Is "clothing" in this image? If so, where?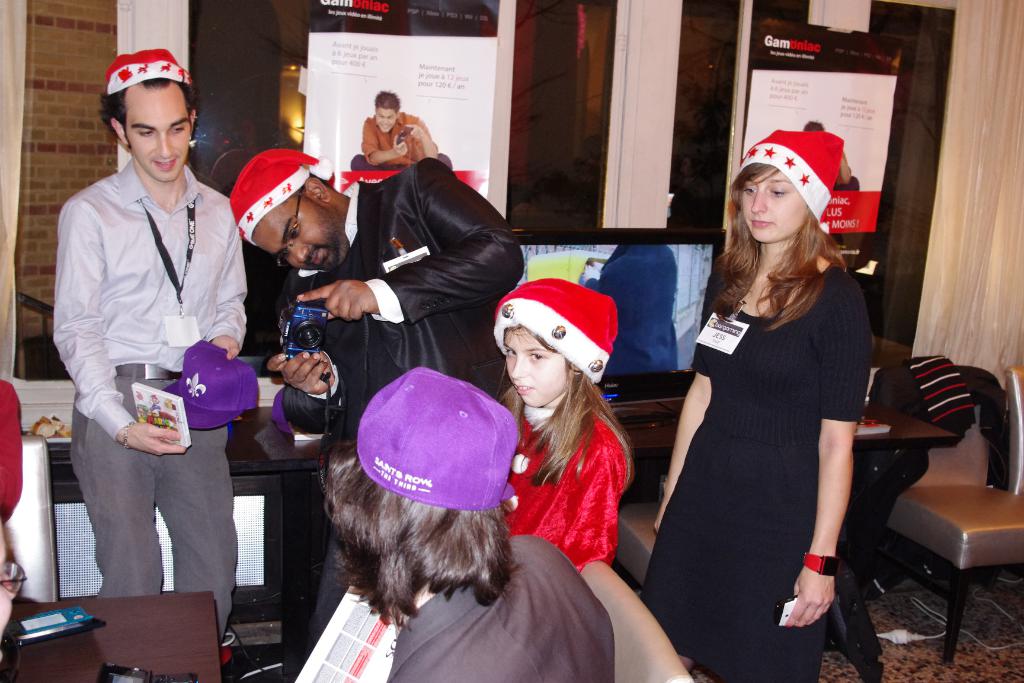
Yes, at 387/527/625/682.
